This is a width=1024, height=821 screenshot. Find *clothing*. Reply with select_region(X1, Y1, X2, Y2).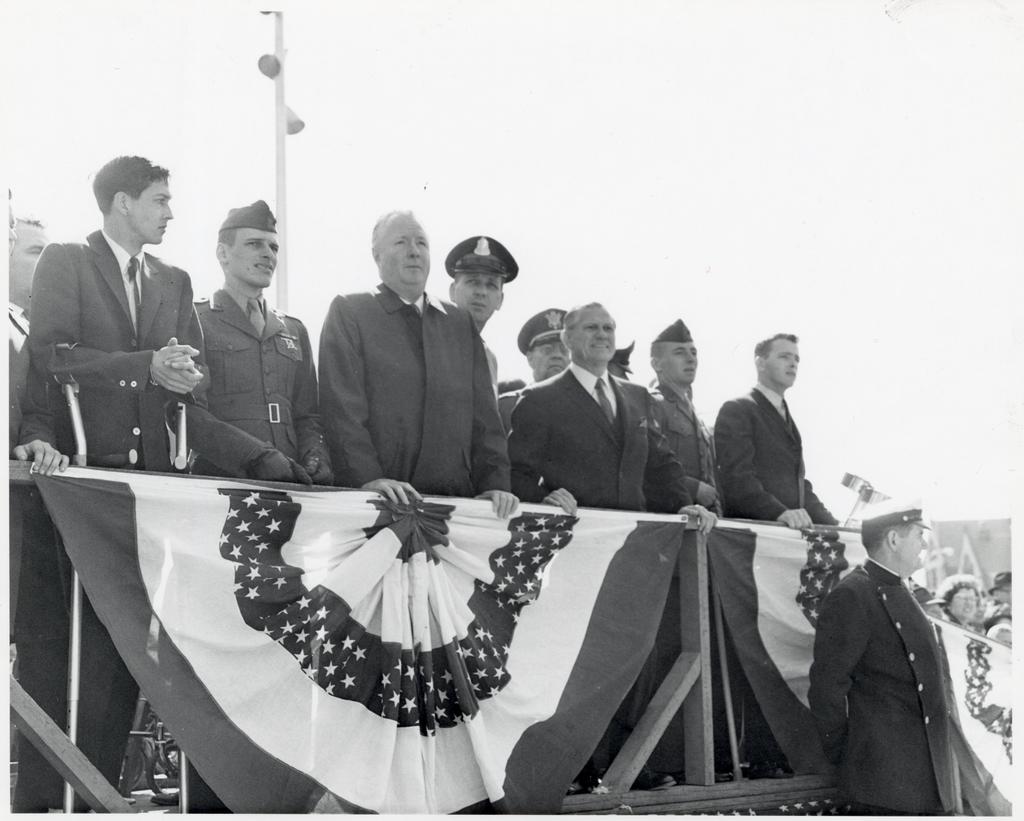
select_region(20, 189, 211, 502).
